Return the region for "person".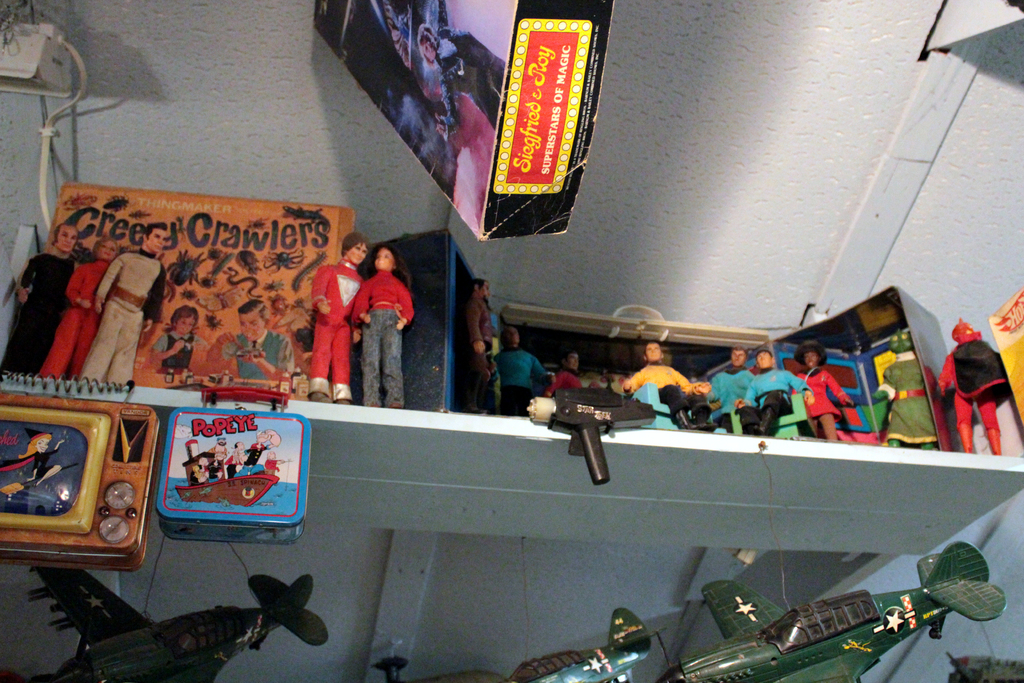
crop(469, 283, 492, 414).
